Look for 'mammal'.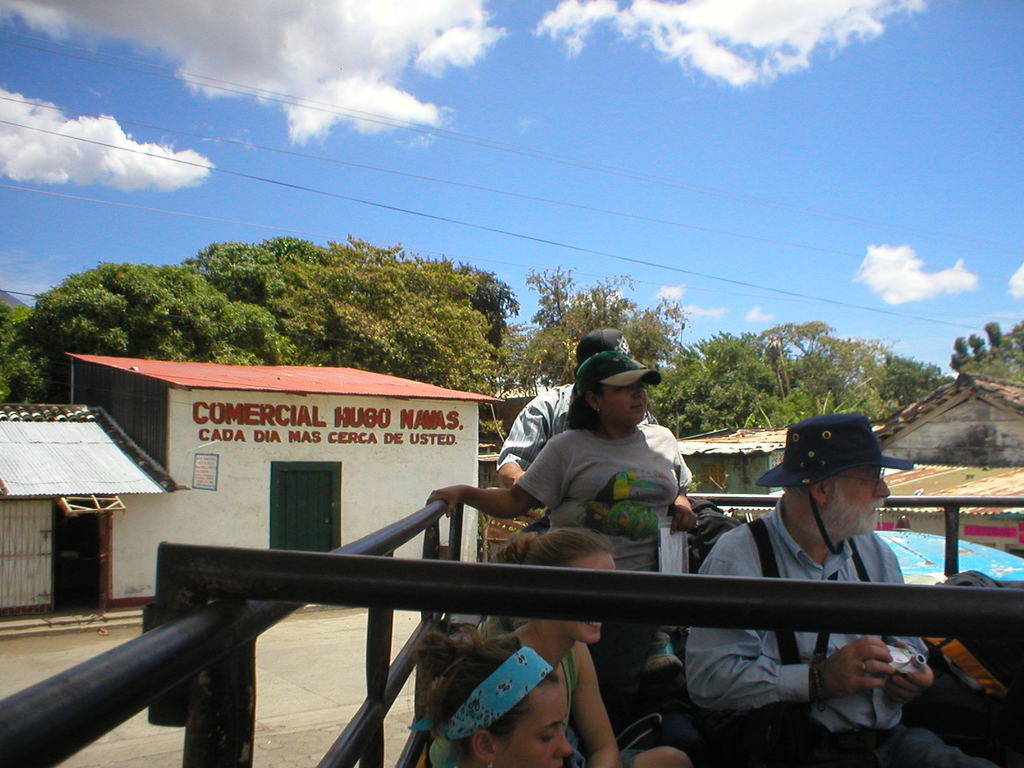
Found: (675,401,995,767).
